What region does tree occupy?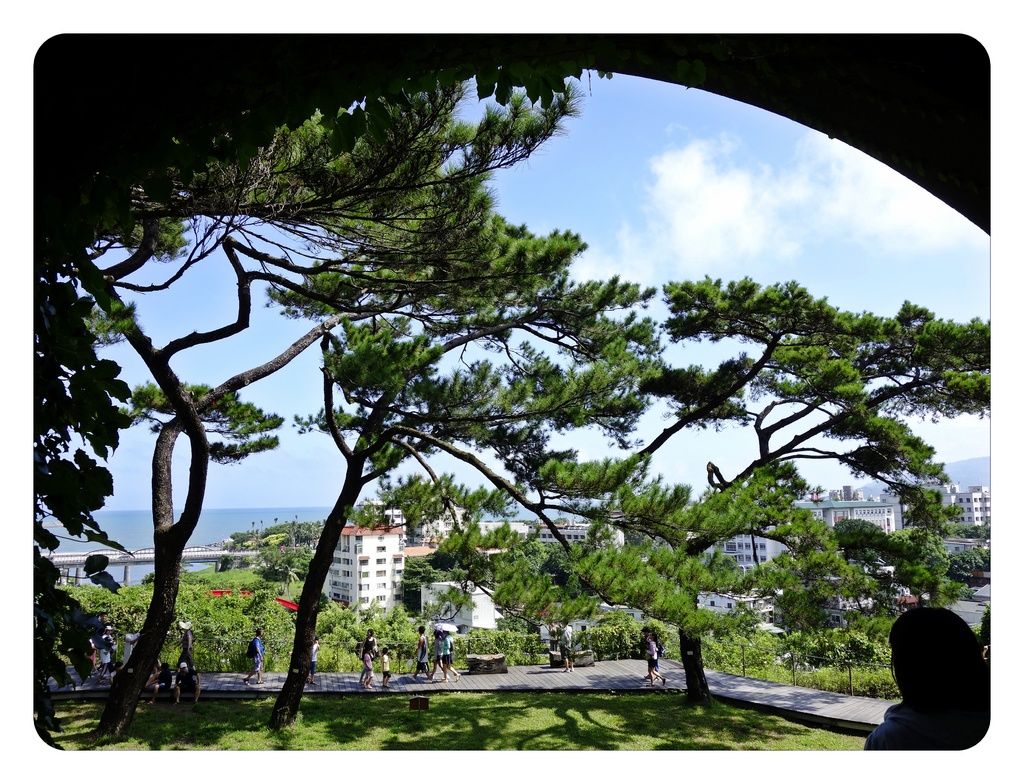
region(77, 74, 579, 740).
